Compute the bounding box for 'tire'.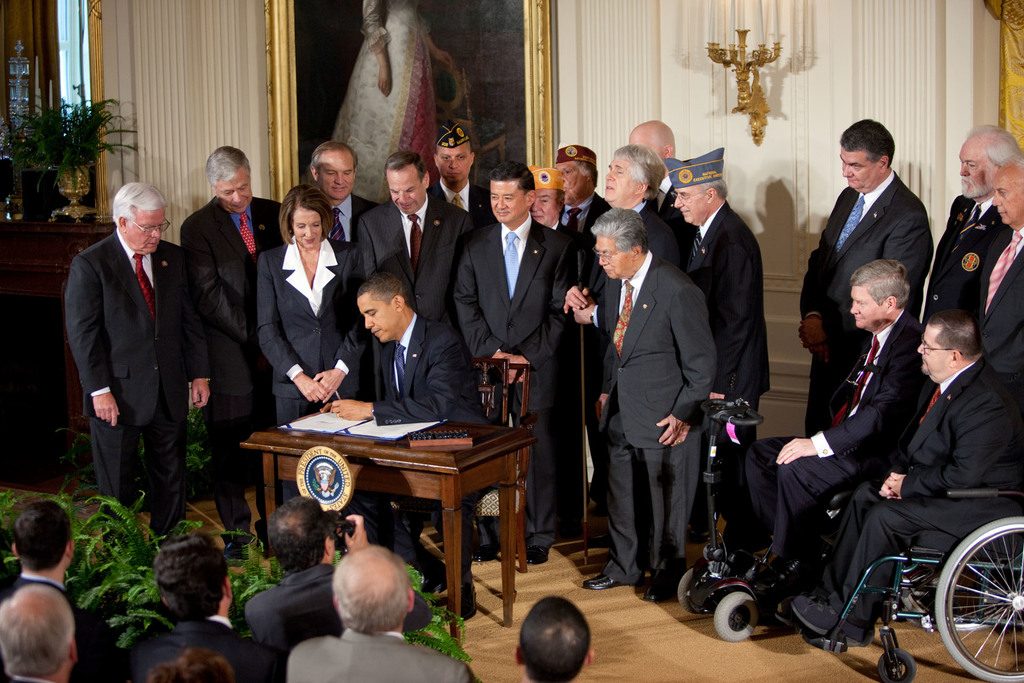
(708, 575, 776, 655).
